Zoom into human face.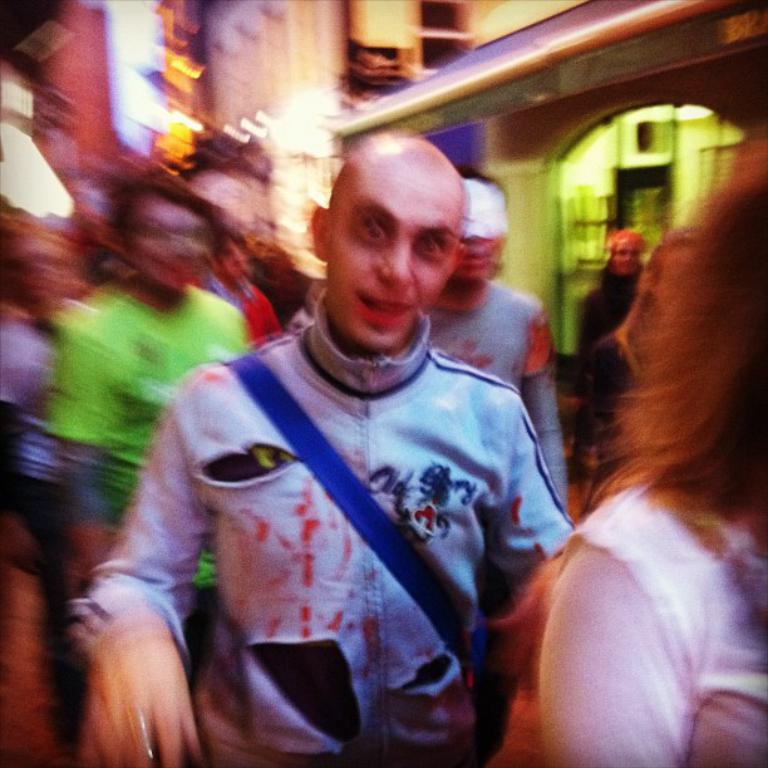
Zoom target: [left=458, top=240, right=496, bottom=279].
